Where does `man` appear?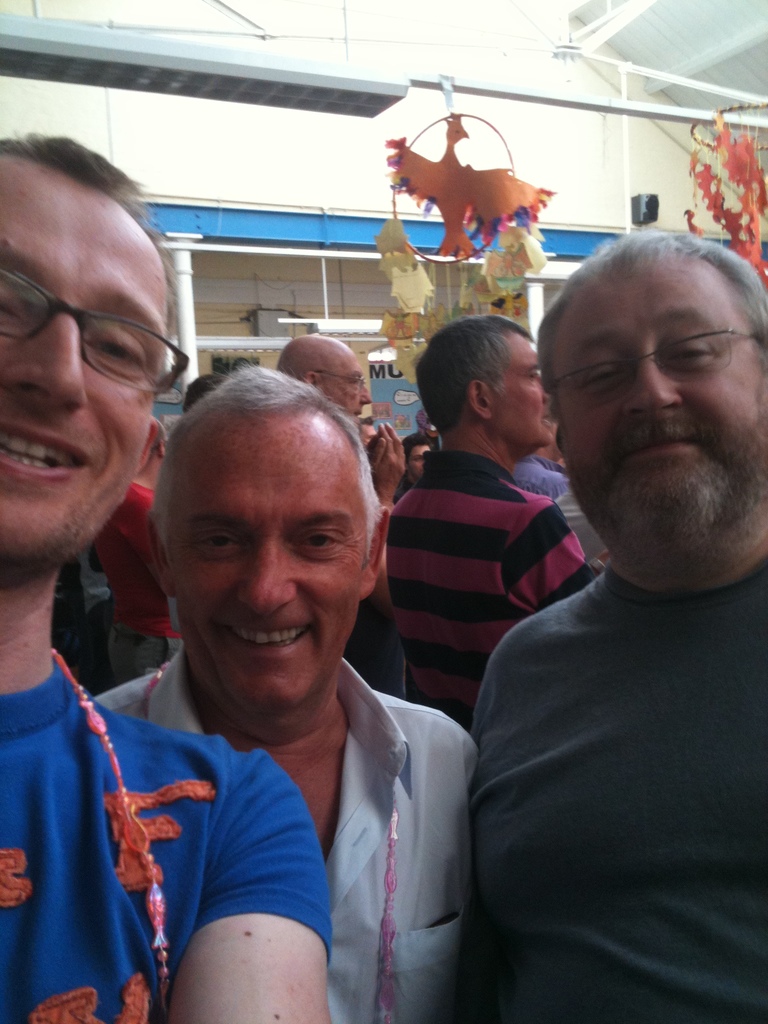
Appears at [386,312,611,734].
